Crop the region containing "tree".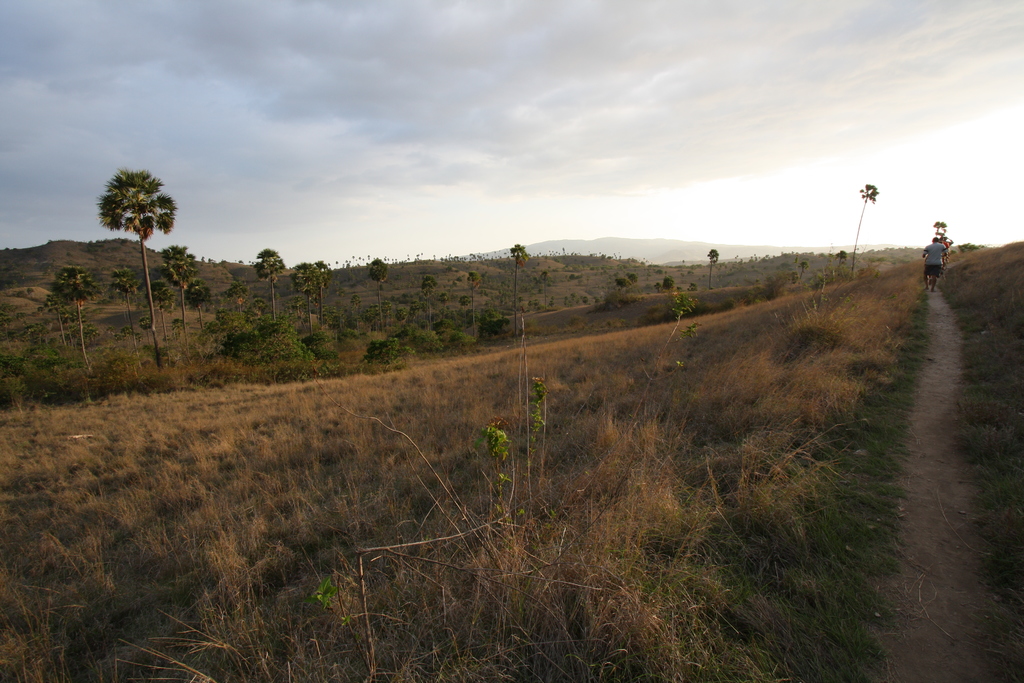
Crop region: bbox=(358, 256, 390, 320).
